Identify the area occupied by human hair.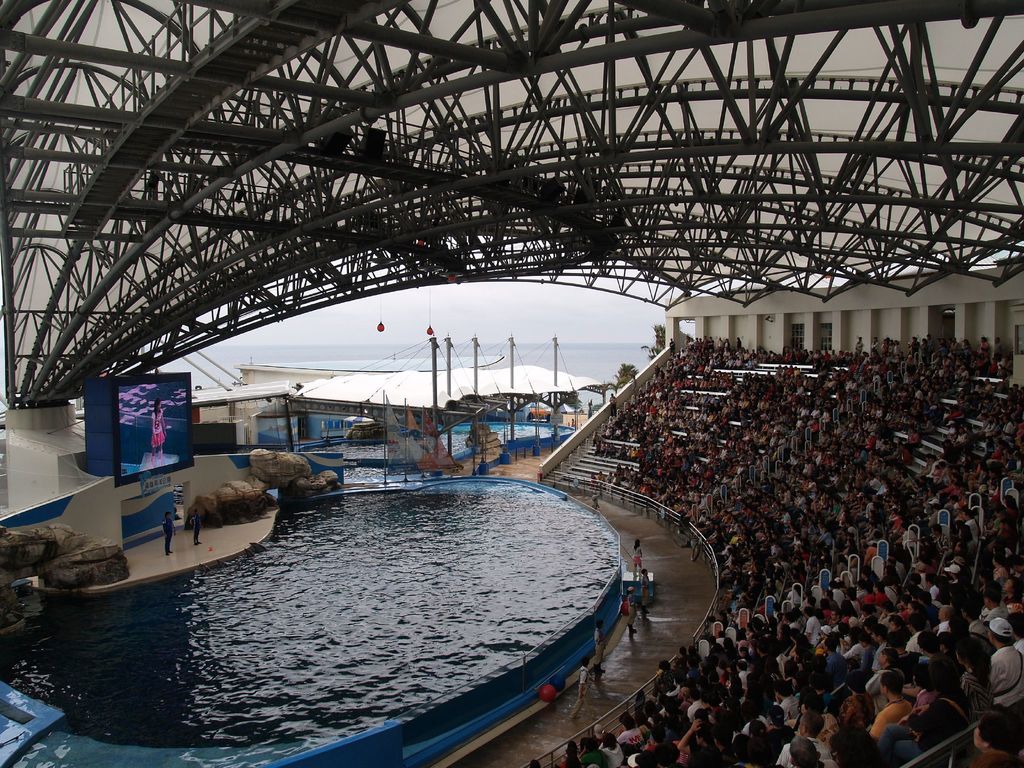
Area: <region>967, 750, 1017, 767</region>.
